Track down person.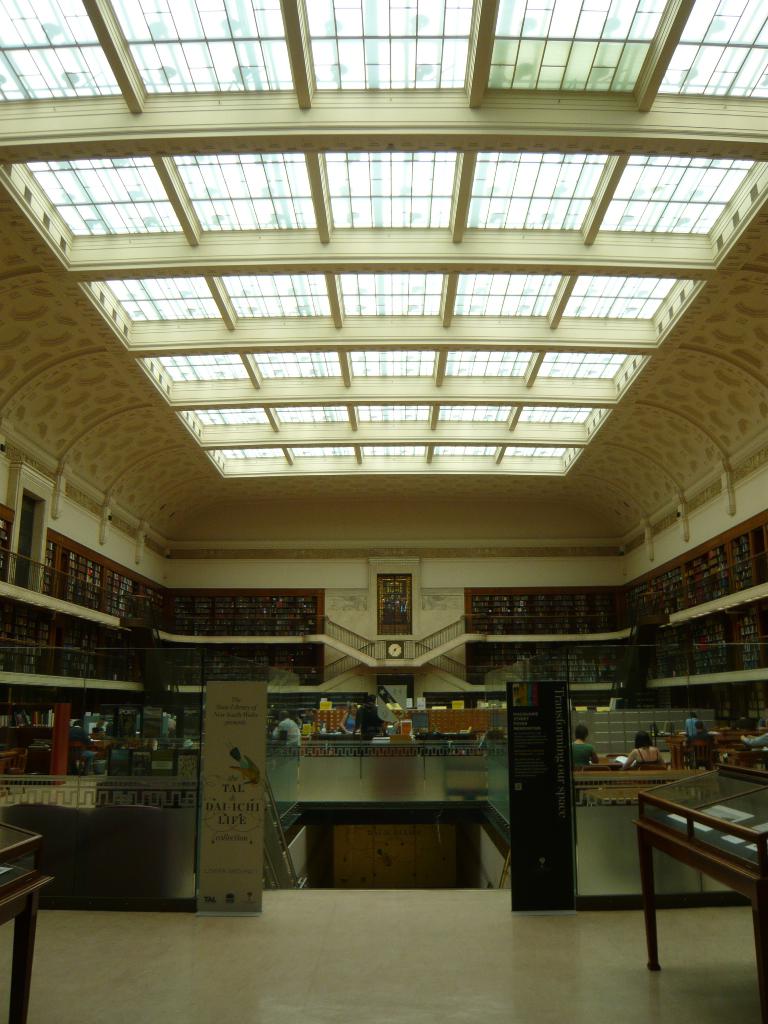
Tracked to <region>268, 712, 308, 767</region>.
